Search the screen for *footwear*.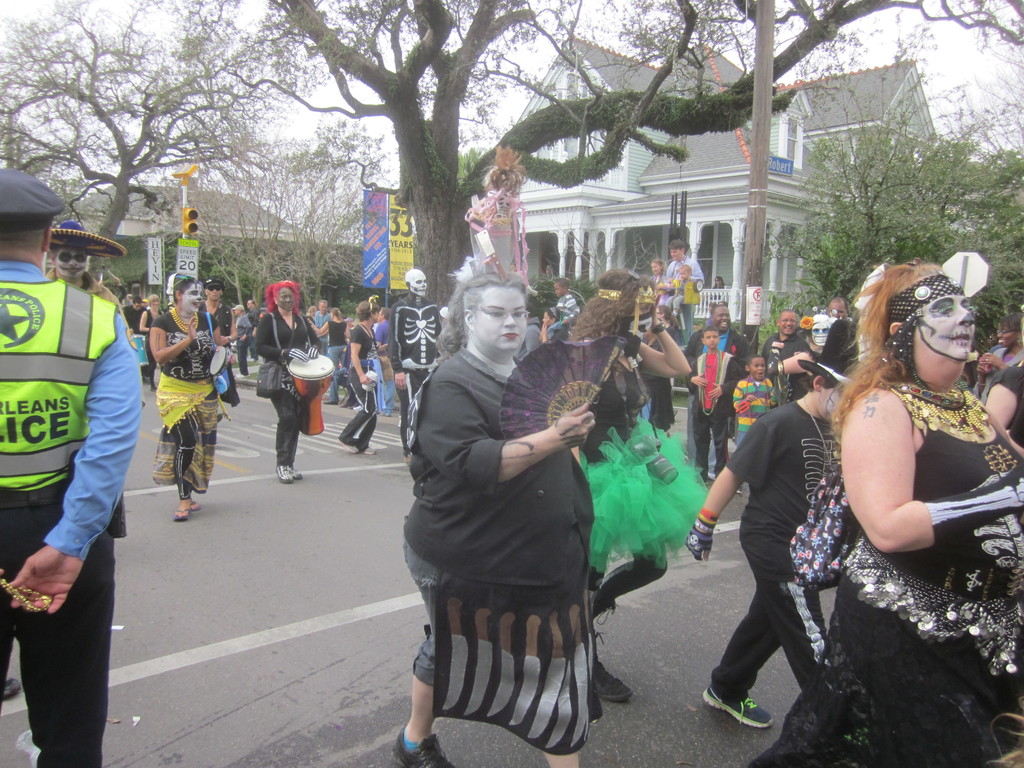
Found at bbox=(274, 460, 303, 484).
